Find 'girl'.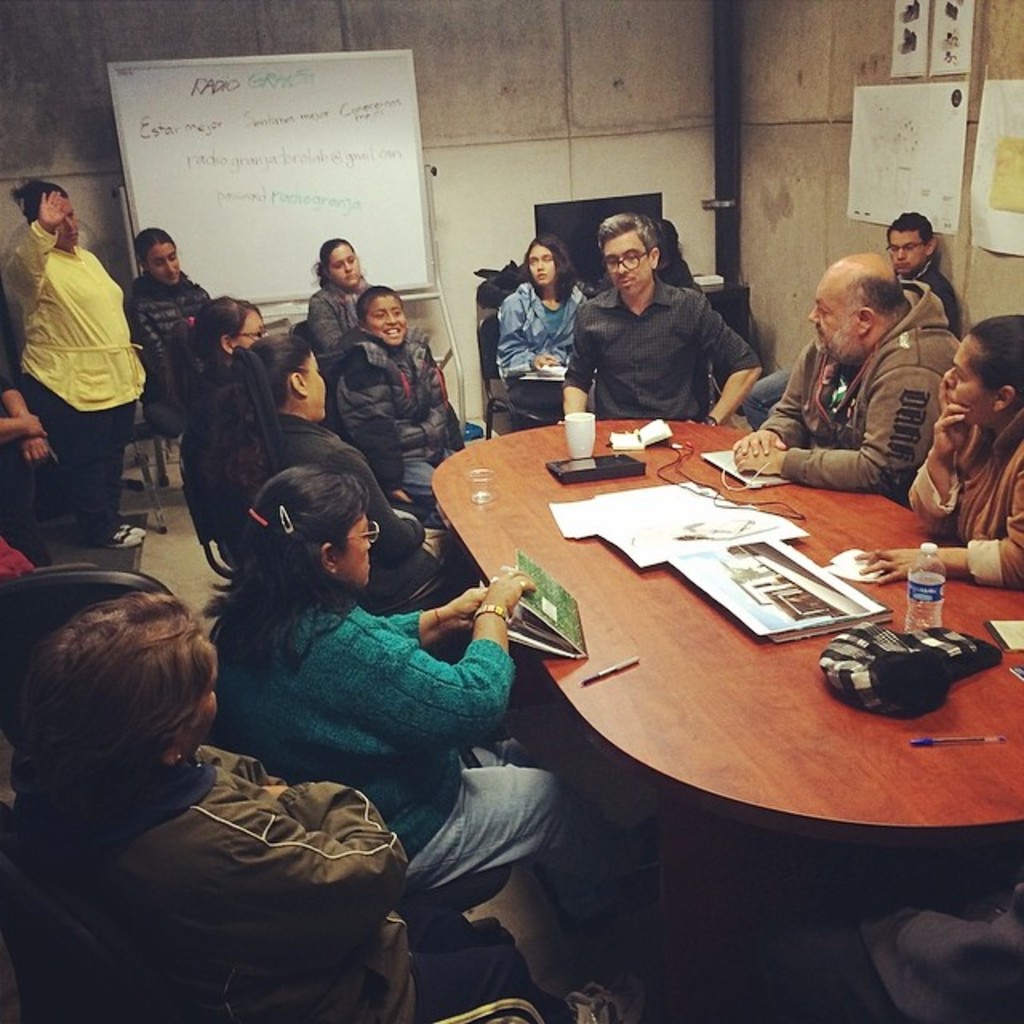
<bbox>166, 294, 264, 555</bbox>.
